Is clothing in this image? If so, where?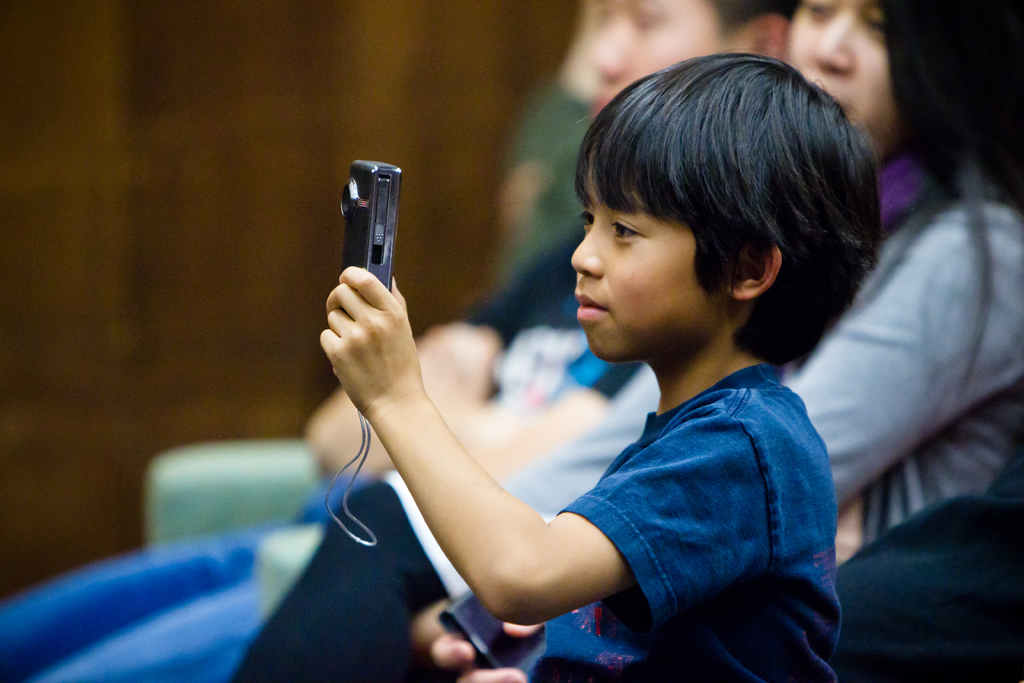
Yes, at bbox=(229, 139, 1023, 682).
